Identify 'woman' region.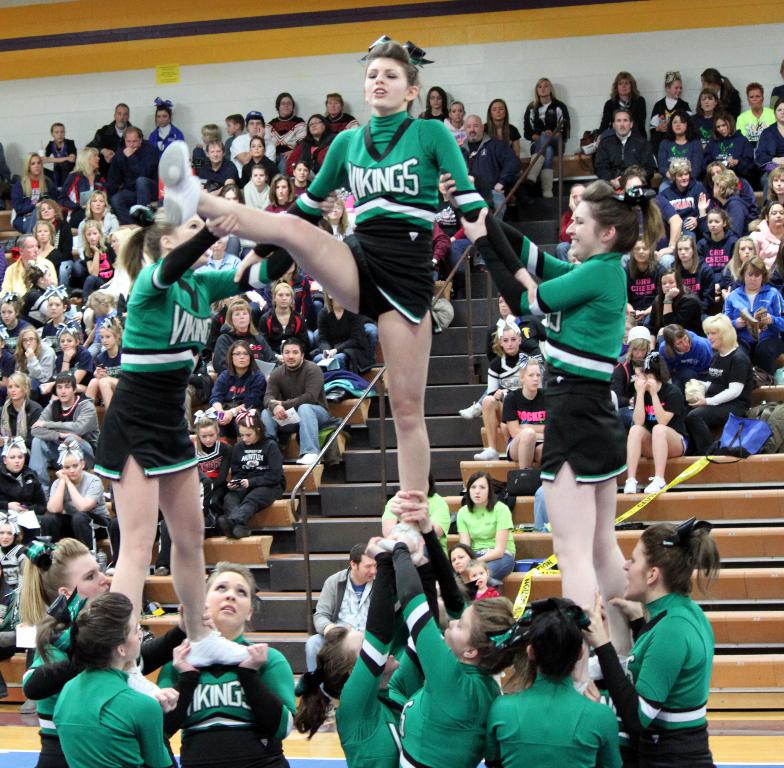
Region: 85, 207, 292, 710.
